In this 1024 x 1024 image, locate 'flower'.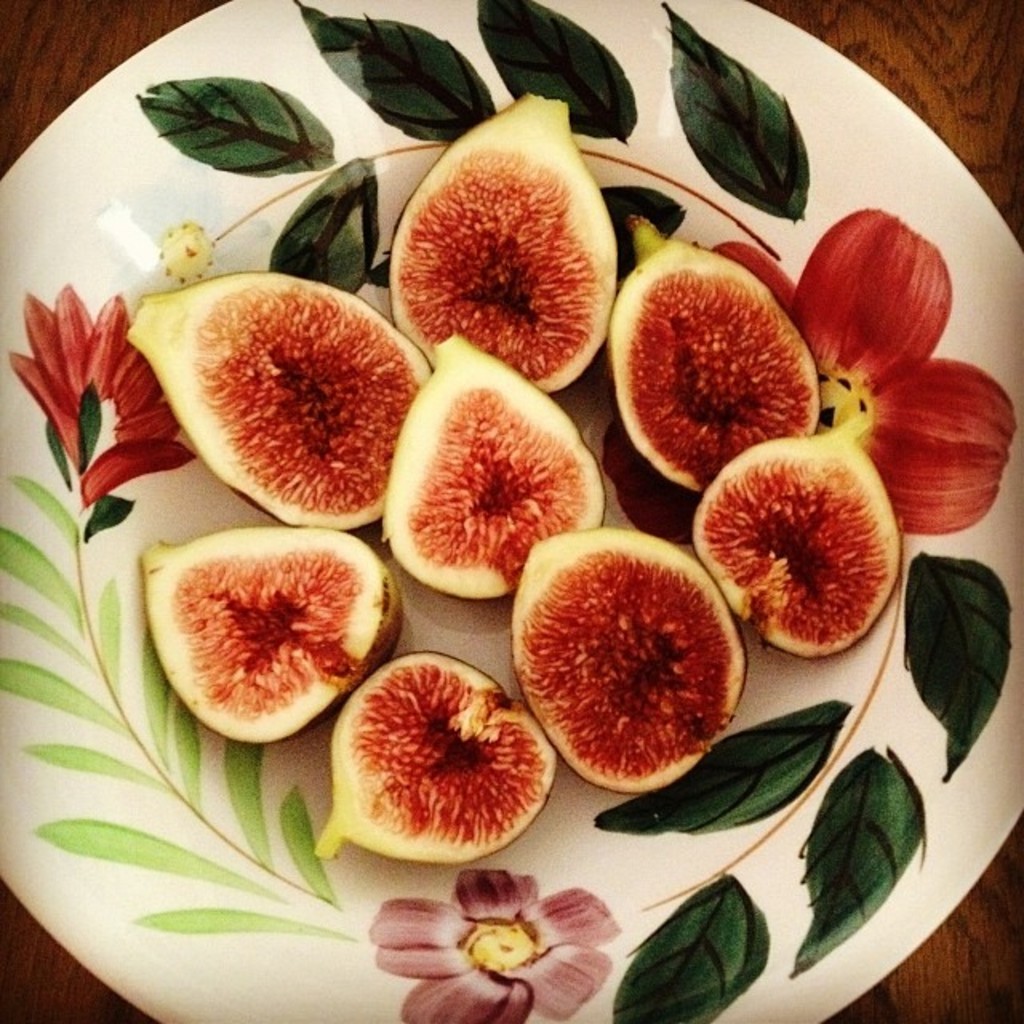
Bounding box: (6,285,195,499).
